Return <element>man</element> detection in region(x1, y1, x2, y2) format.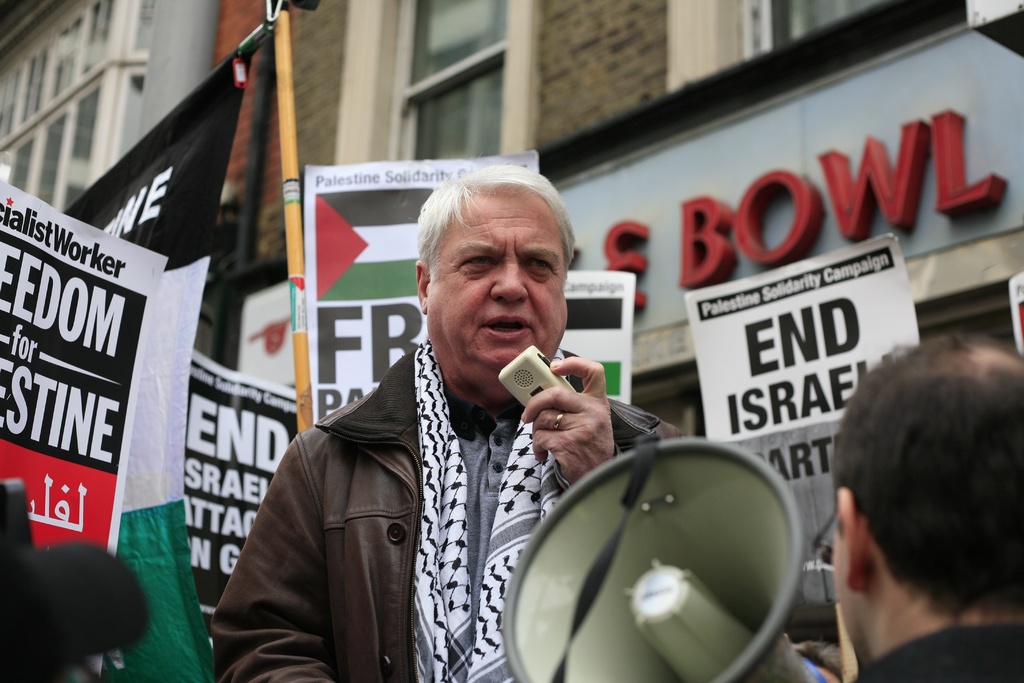
region(806, 327, 1023, 682).
